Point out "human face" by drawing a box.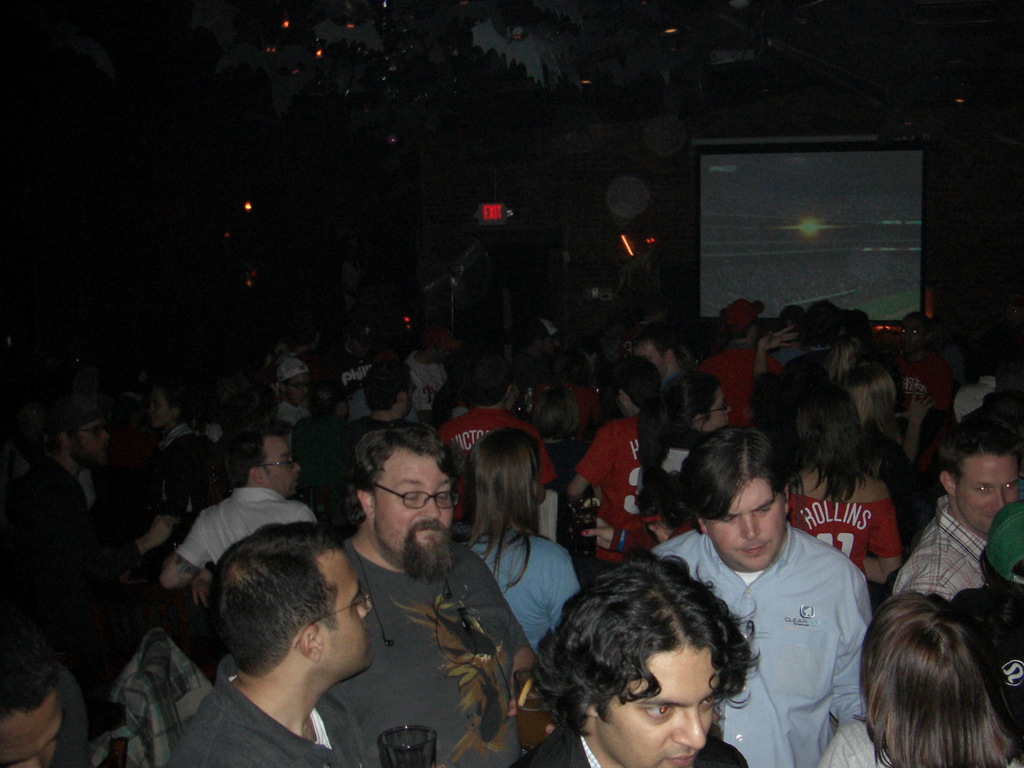
x1=956 y1=457 x2=1019 y2=532.
